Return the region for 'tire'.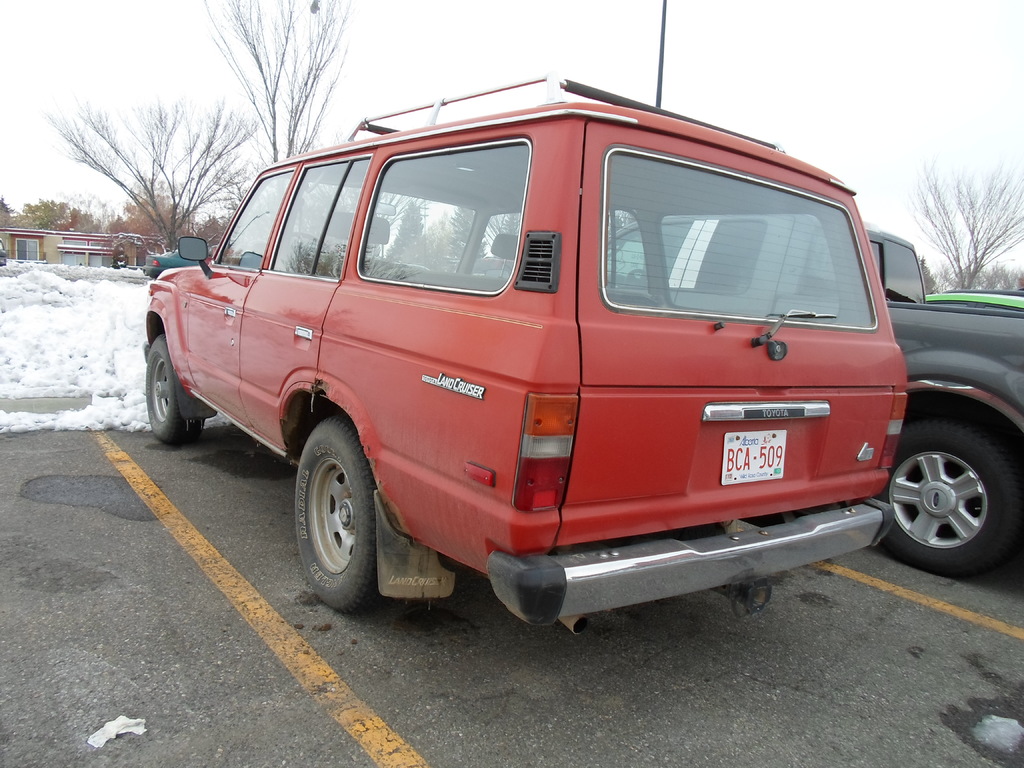
{"x1": 141, "y1": 333, "x2": 202, "y2": 437}.
